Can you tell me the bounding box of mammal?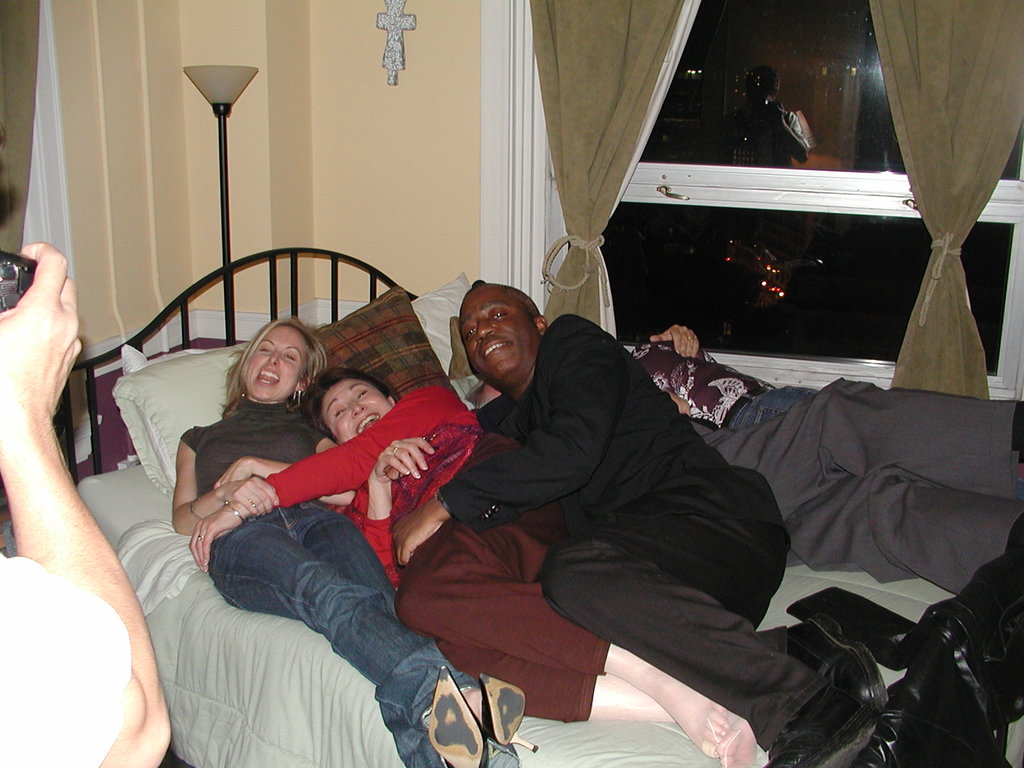
select_region(388, 275, 887, 767).
